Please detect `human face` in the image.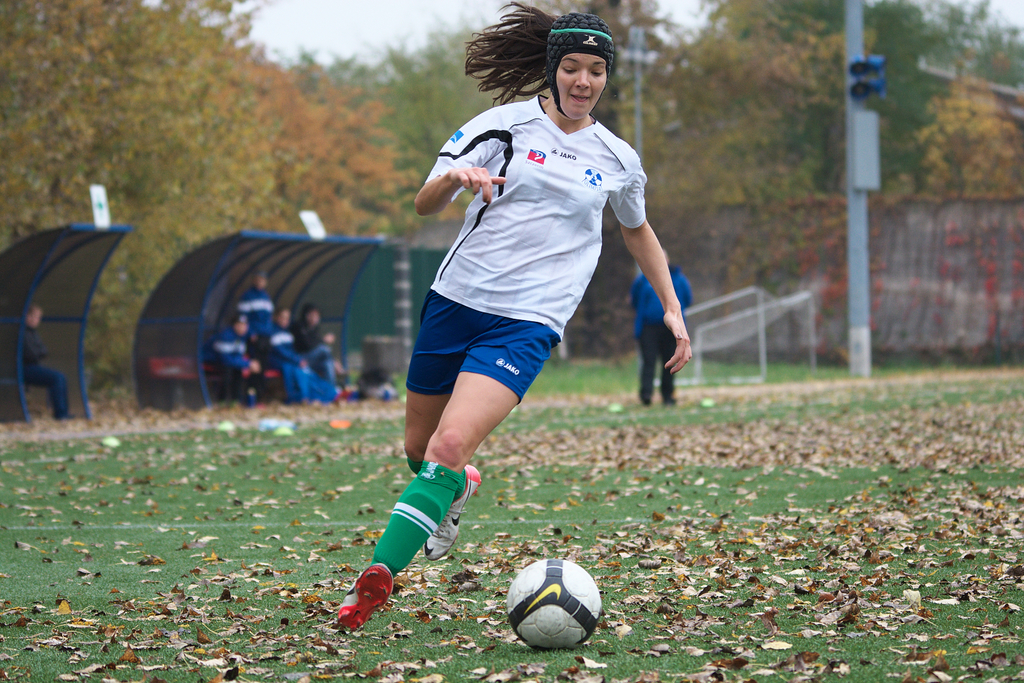
bbox=(279, 312, 288, 326).
